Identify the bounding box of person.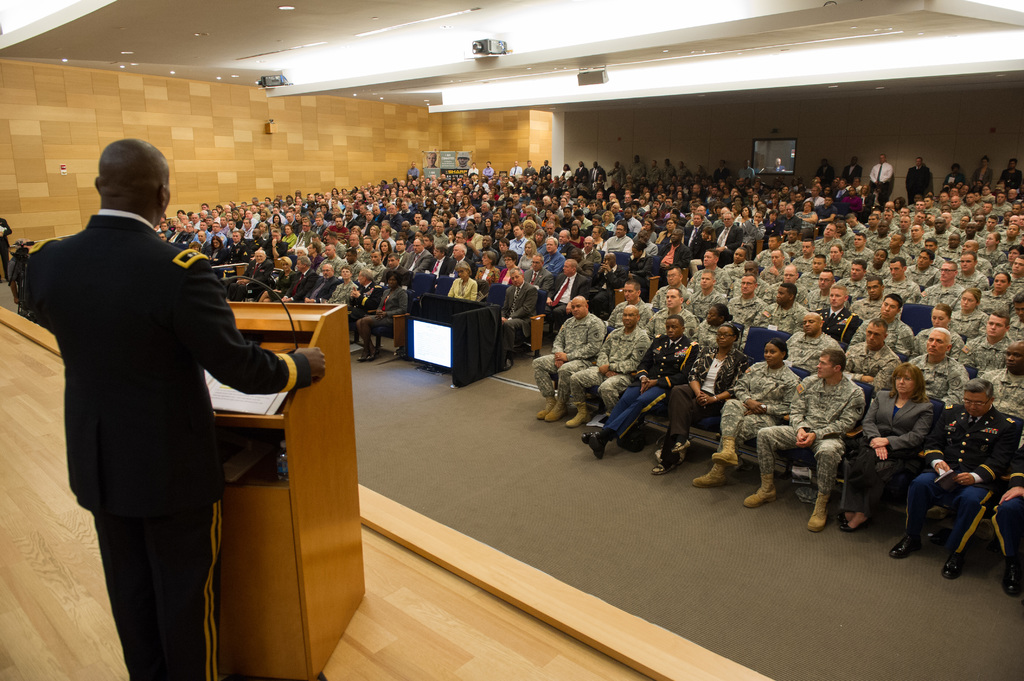
(867,154,893,212).
